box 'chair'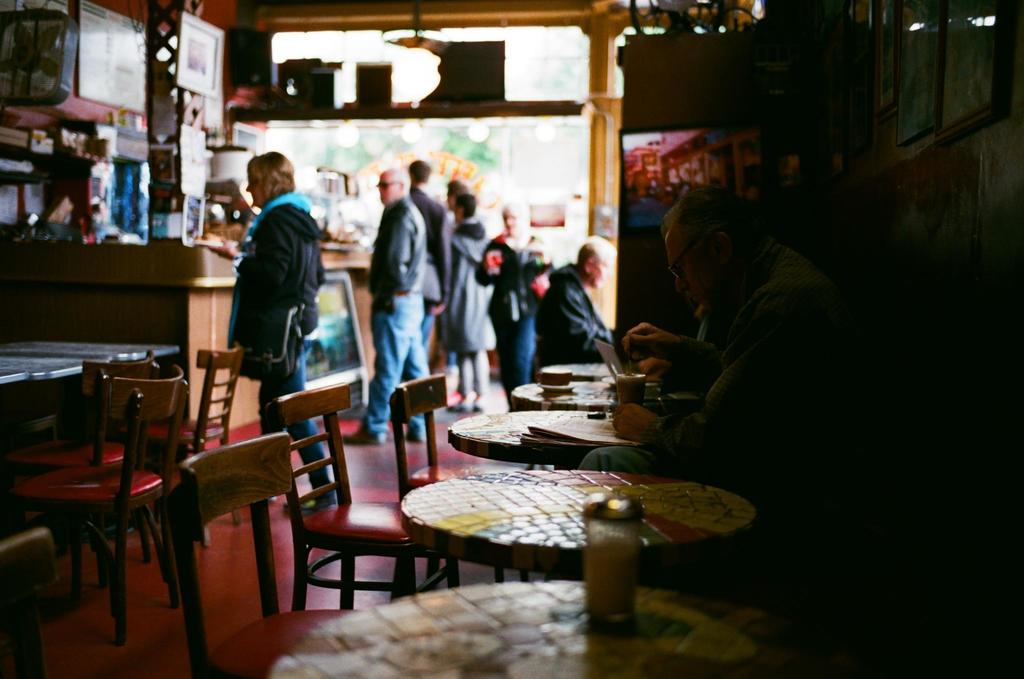
14:364:189:649
